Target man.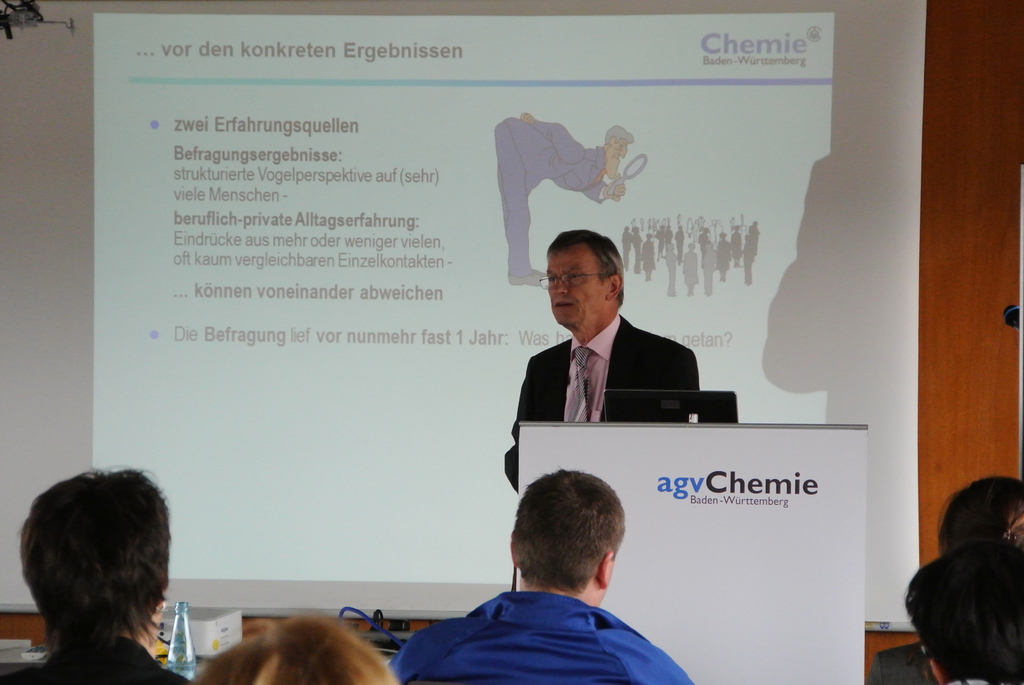
Target region: BBox(383, 469, 691, 684).
